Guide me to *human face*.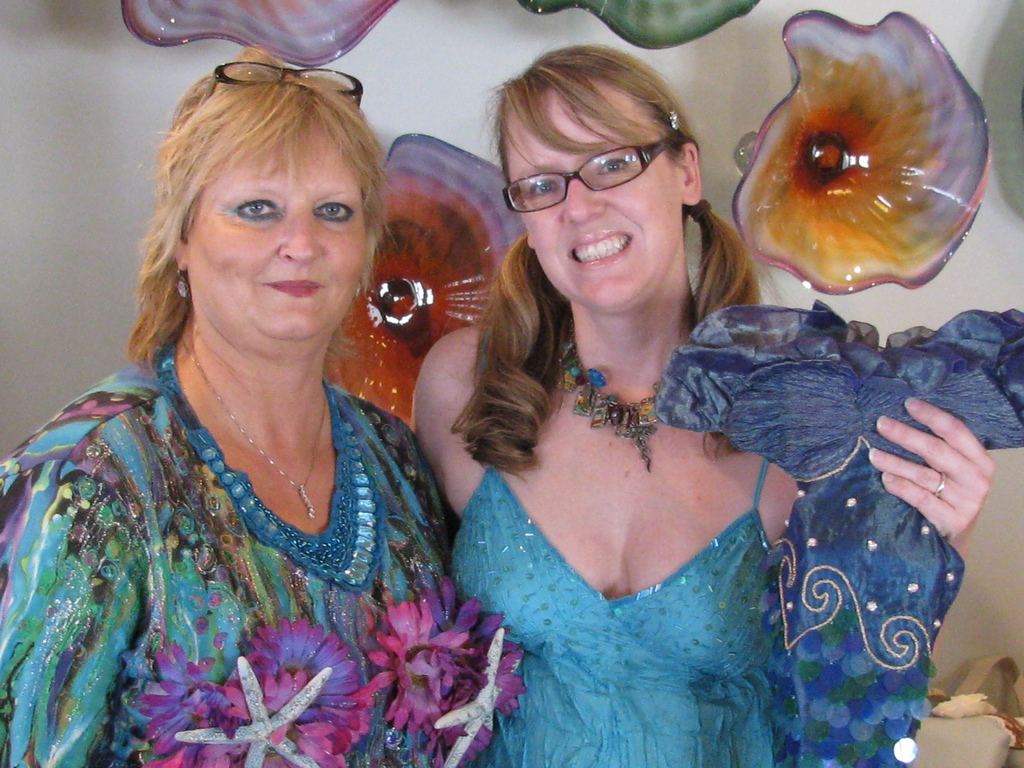
Guidance: [508,82,684,325].
